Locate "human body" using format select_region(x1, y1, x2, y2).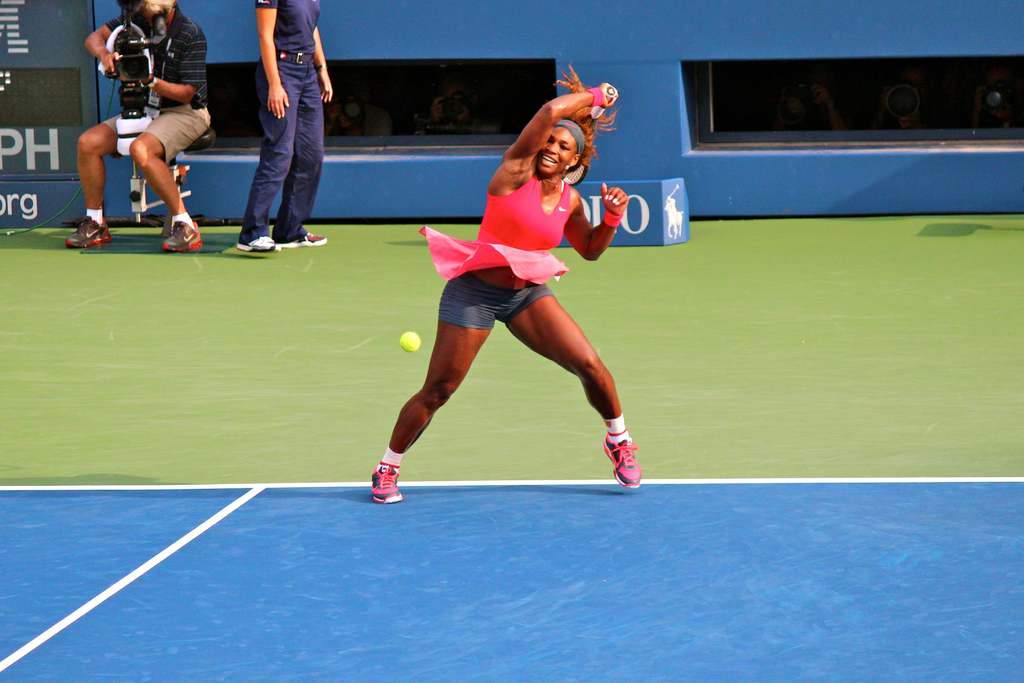
select_region(63, 0, 211, 253).
